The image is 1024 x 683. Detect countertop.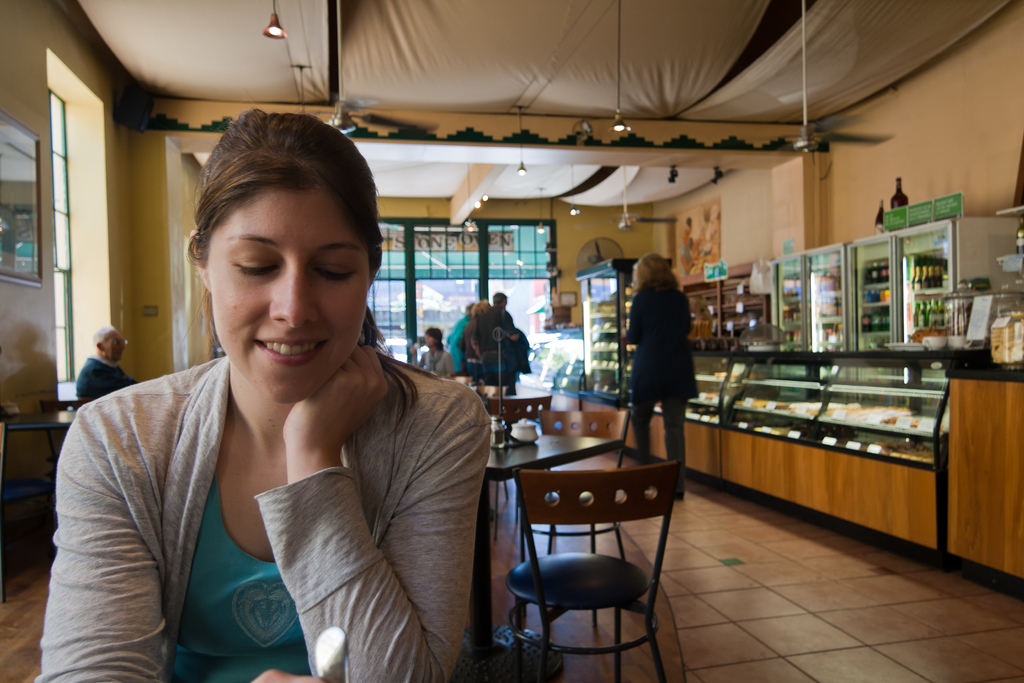
Detection: rect(944, 367, 1023, 383).
